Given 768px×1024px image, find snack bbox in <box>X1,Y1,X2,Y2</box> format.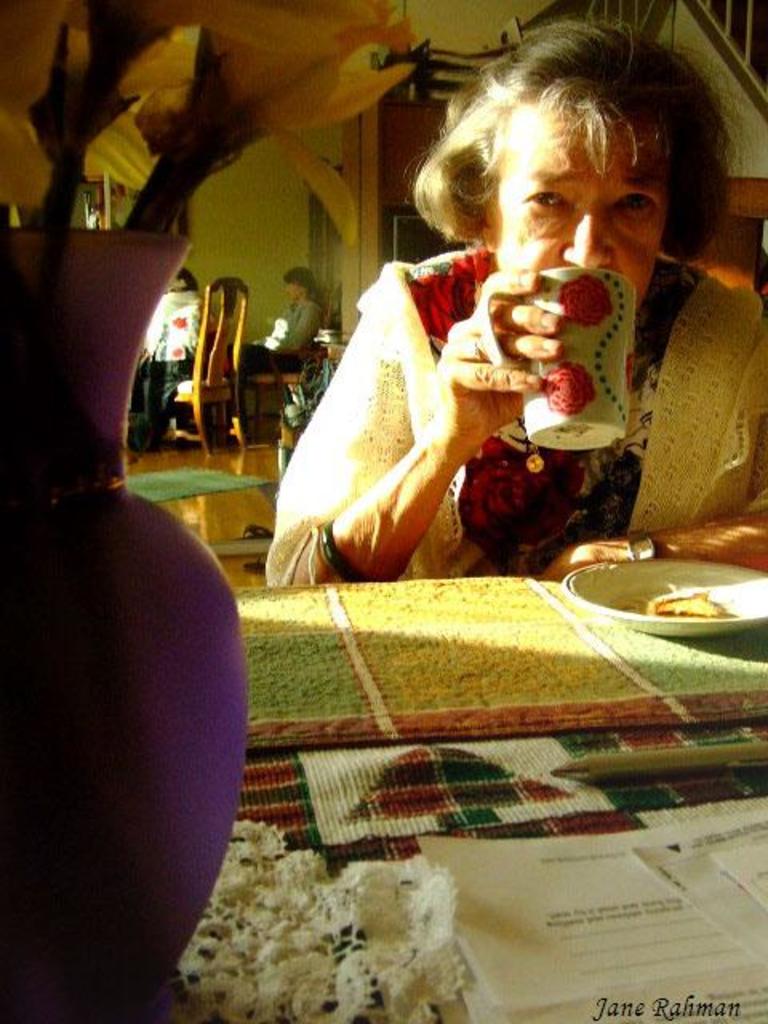
<box>656,595,728,619</box>.
